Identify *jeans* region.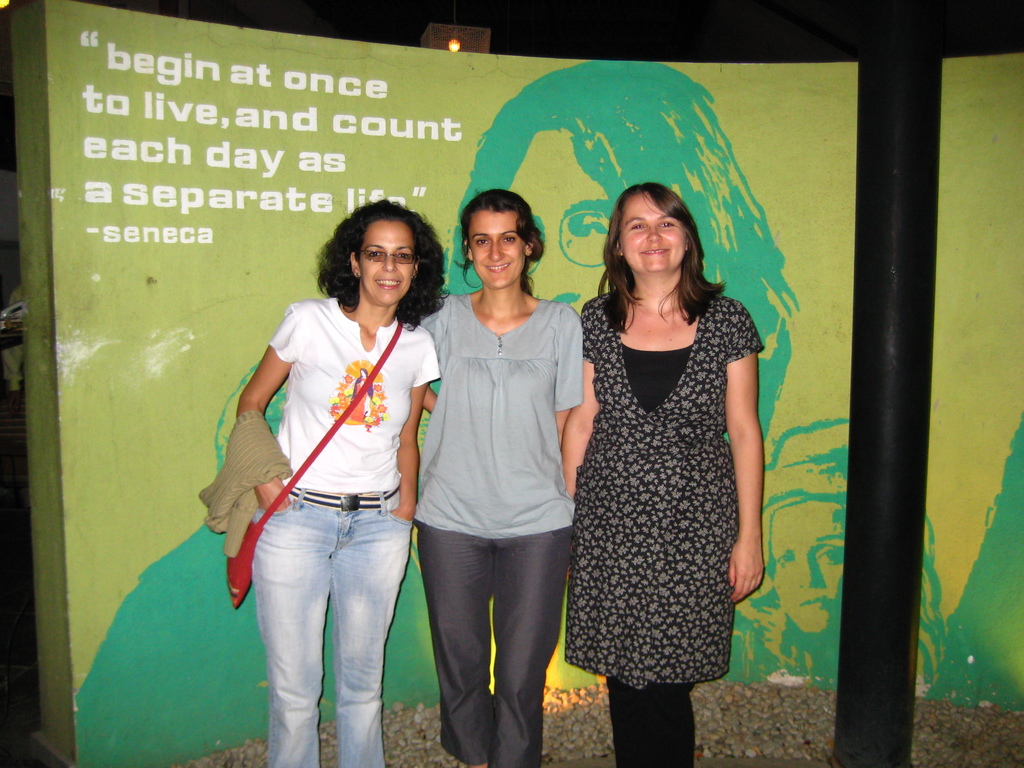
Region: x1=251 y1=485 x2=415 y2=767.
